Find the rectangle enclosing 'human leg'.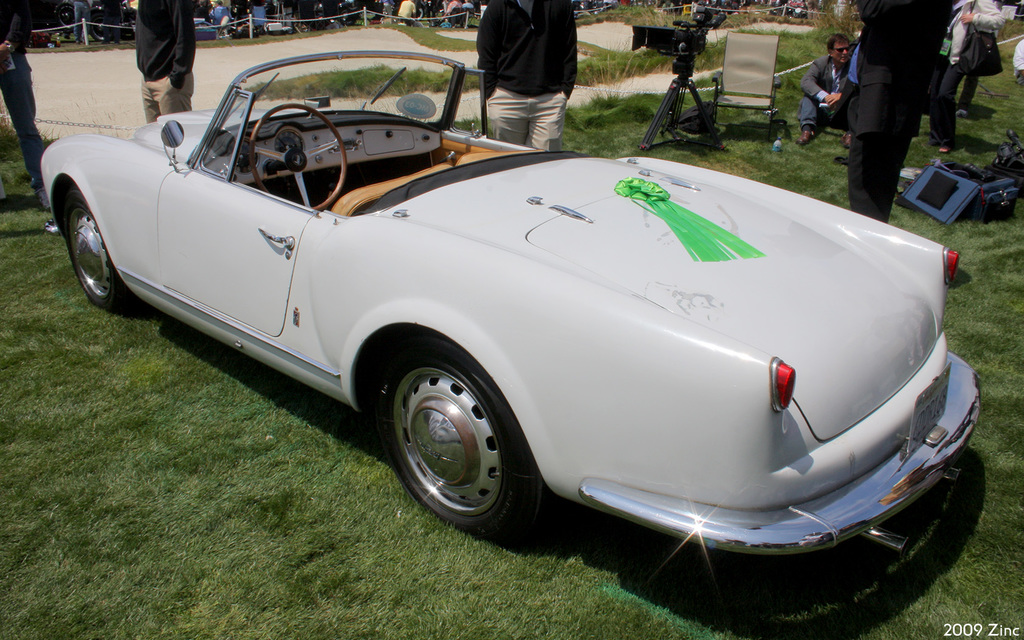
<box>481,73,531,150</box>.
